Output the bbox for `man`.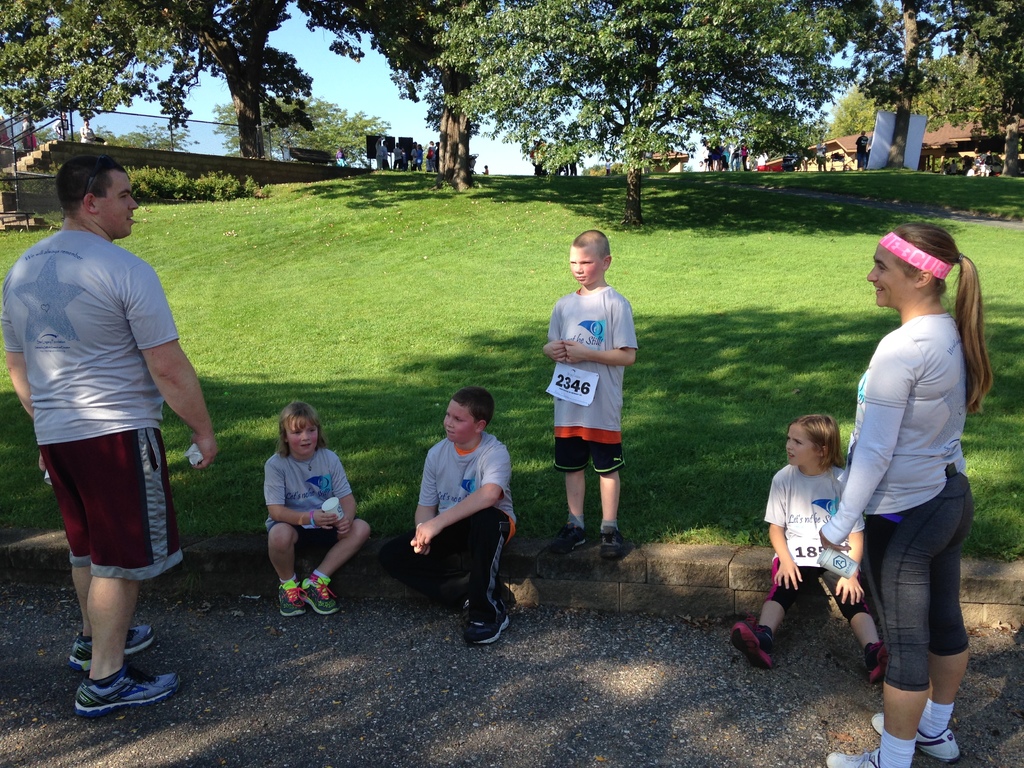
20,124,207,706.
